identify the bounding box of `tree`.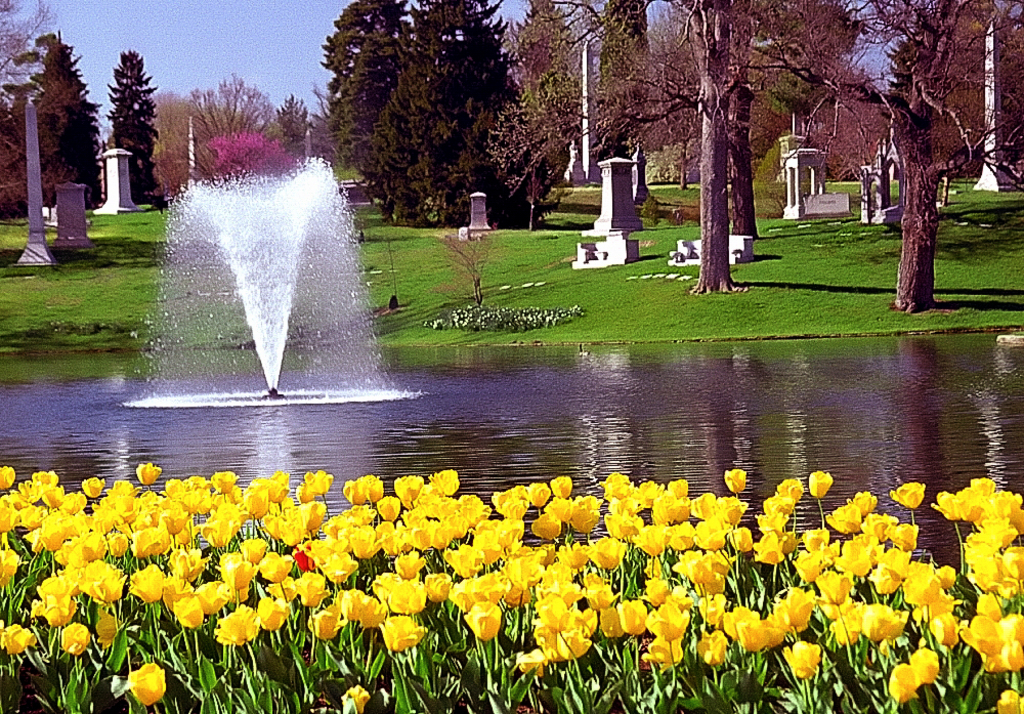
(328,0,507,217).
